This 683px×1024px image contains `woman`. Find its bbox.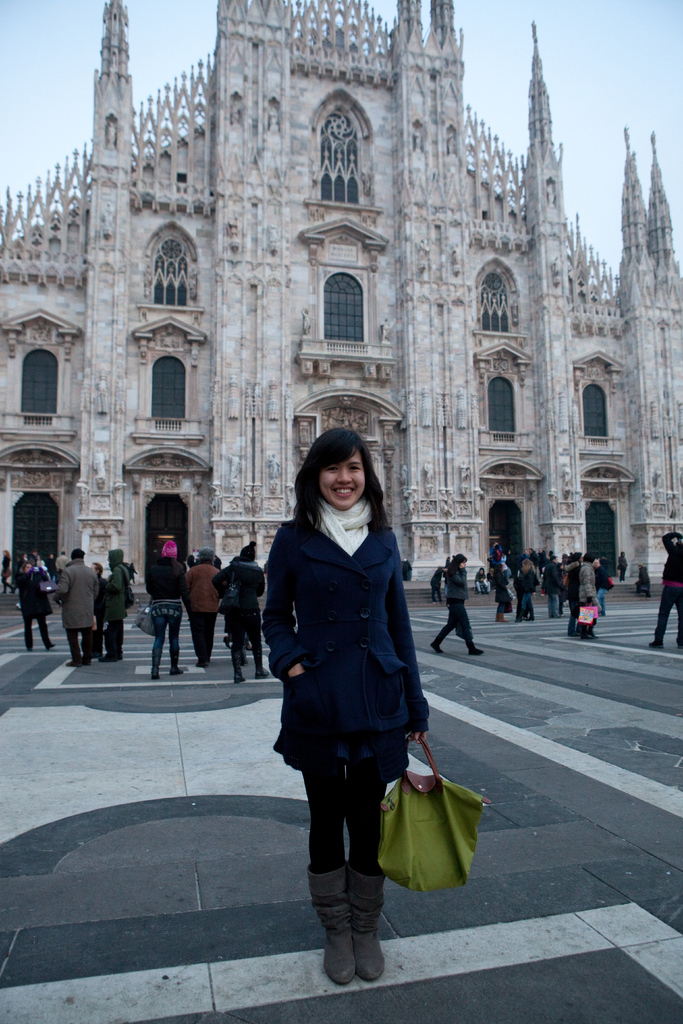
252:417:445:985.
